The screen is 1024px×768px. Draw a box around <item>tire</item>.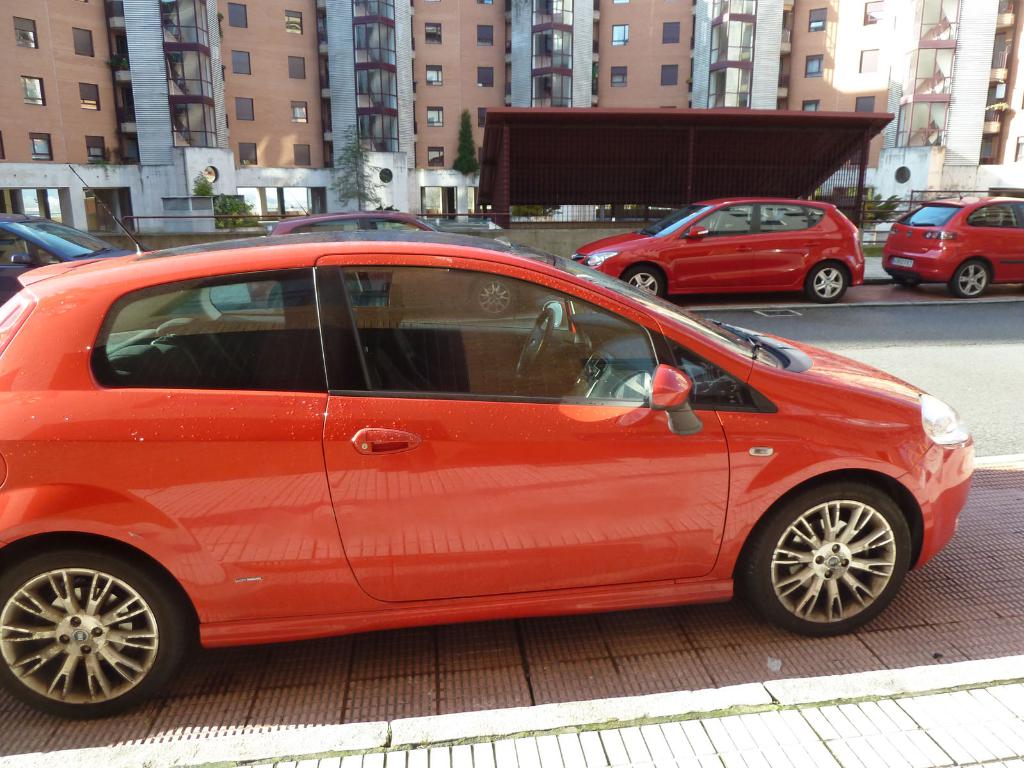
<bbox>622, 264, 664, 296</bbox>.
